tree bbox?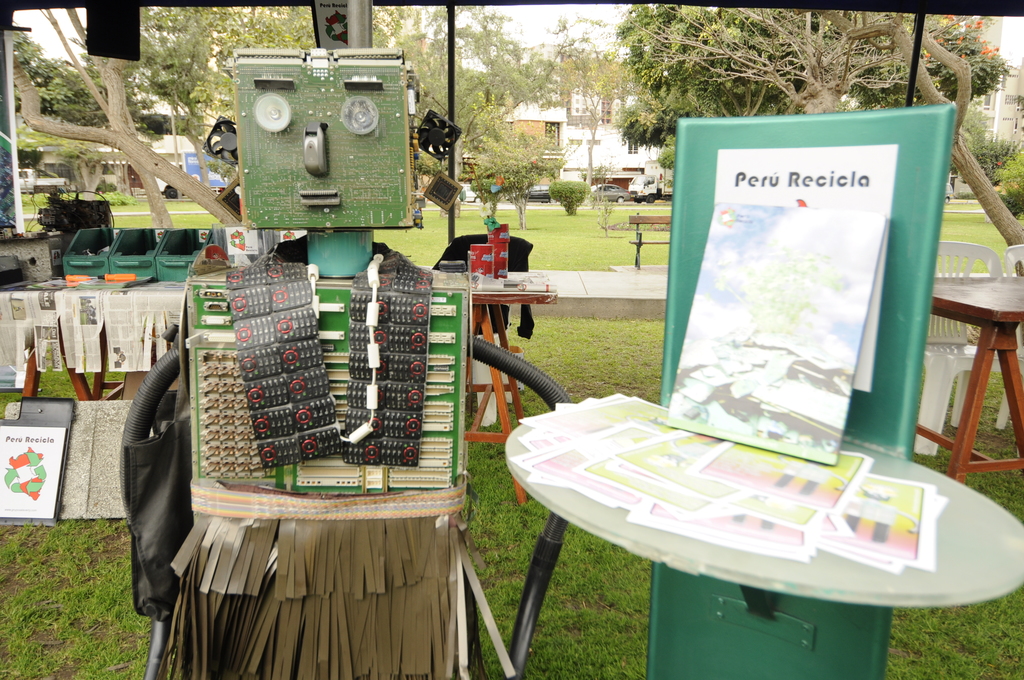
{"left": 545, "top": 177, "right": 596, "bottom": 213}
